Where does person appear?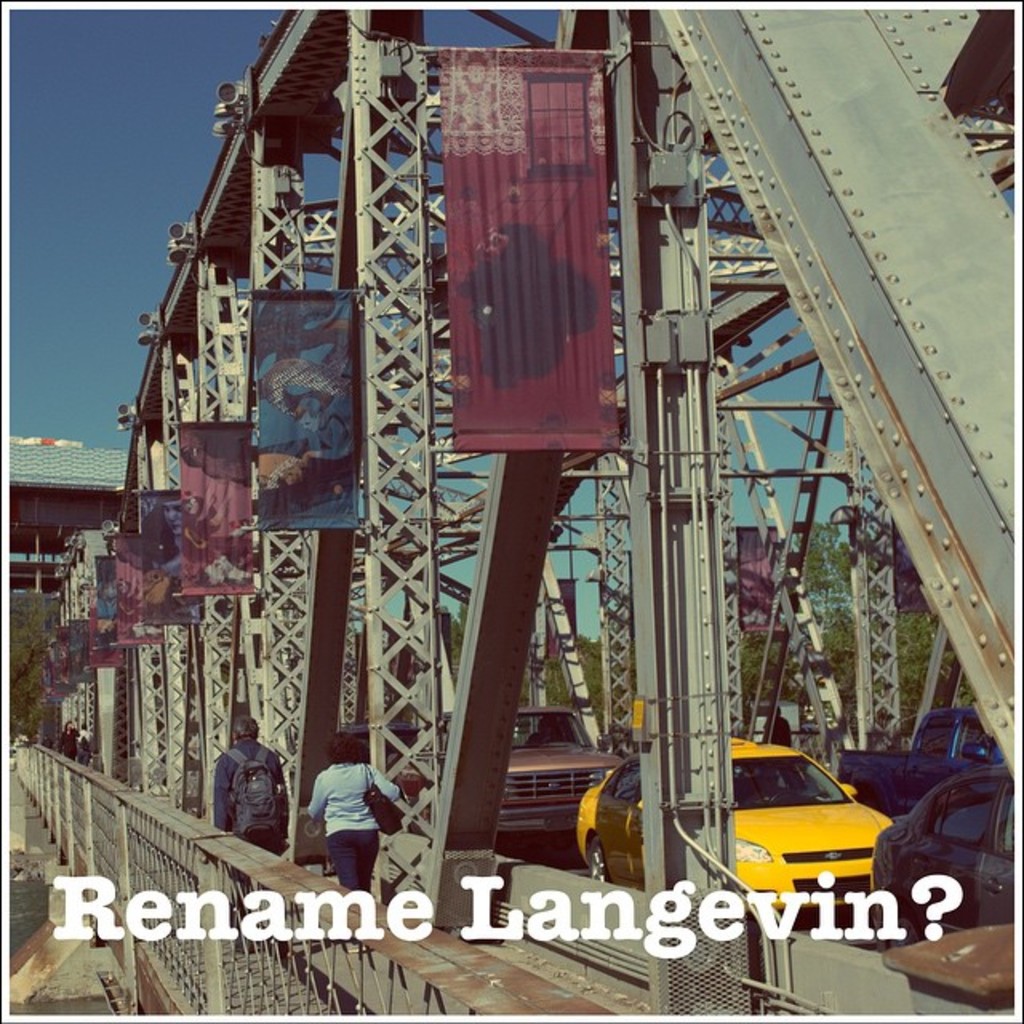
Appears at bbox=(59, 717, 85, 758).
